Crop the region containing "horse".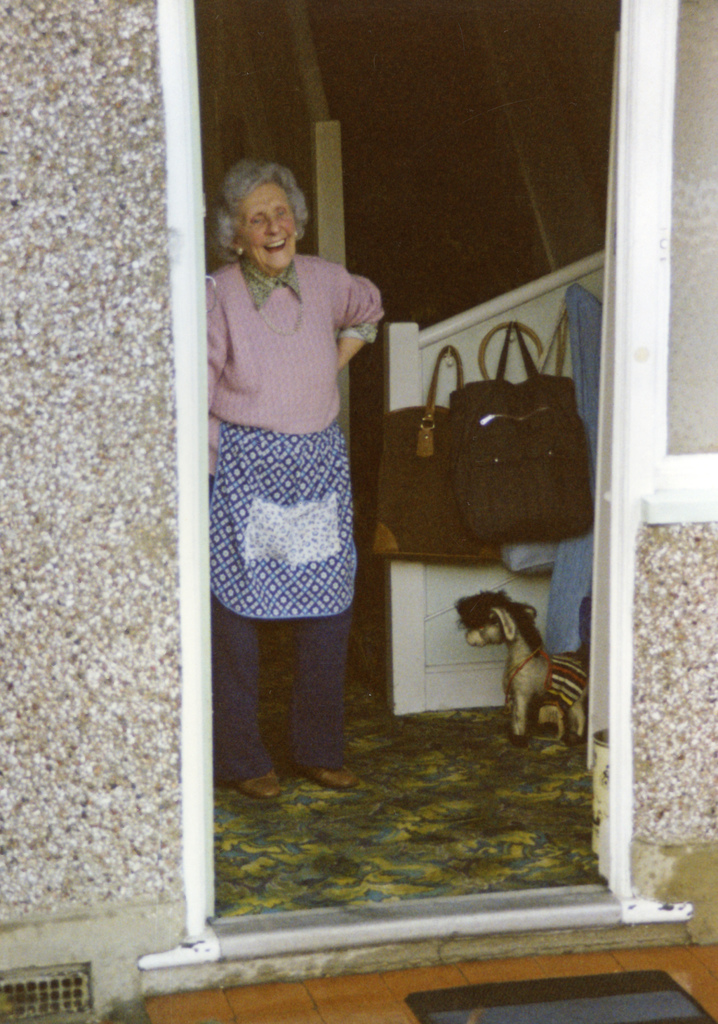
Crop region: BBox(452, 588, 594, 750).
